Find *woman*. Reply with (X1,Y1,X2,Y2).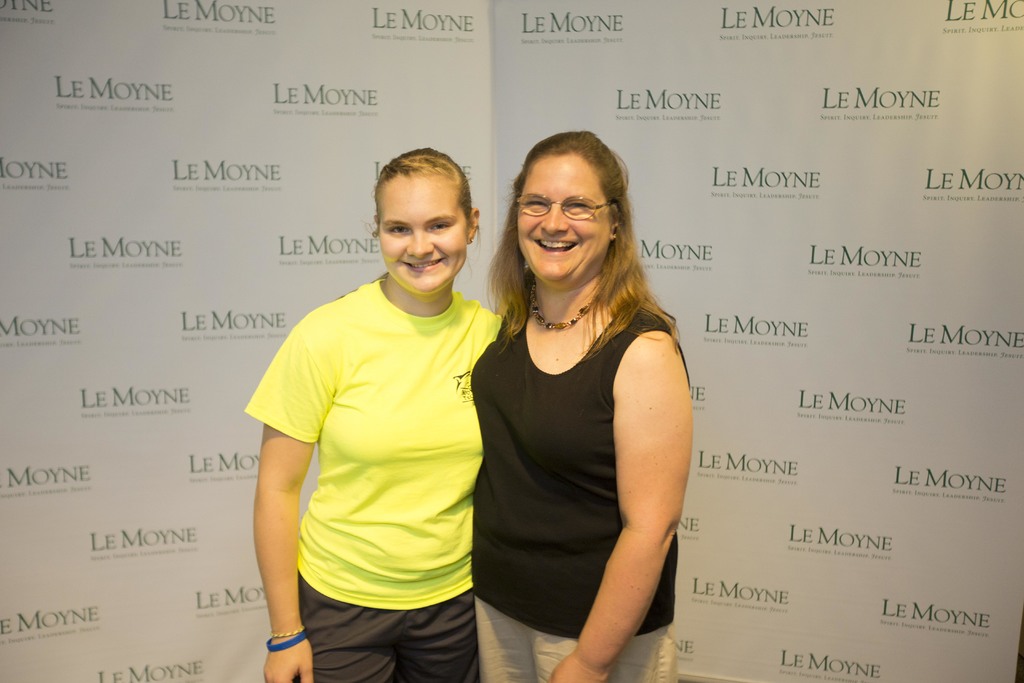
(449,134,700,671).
